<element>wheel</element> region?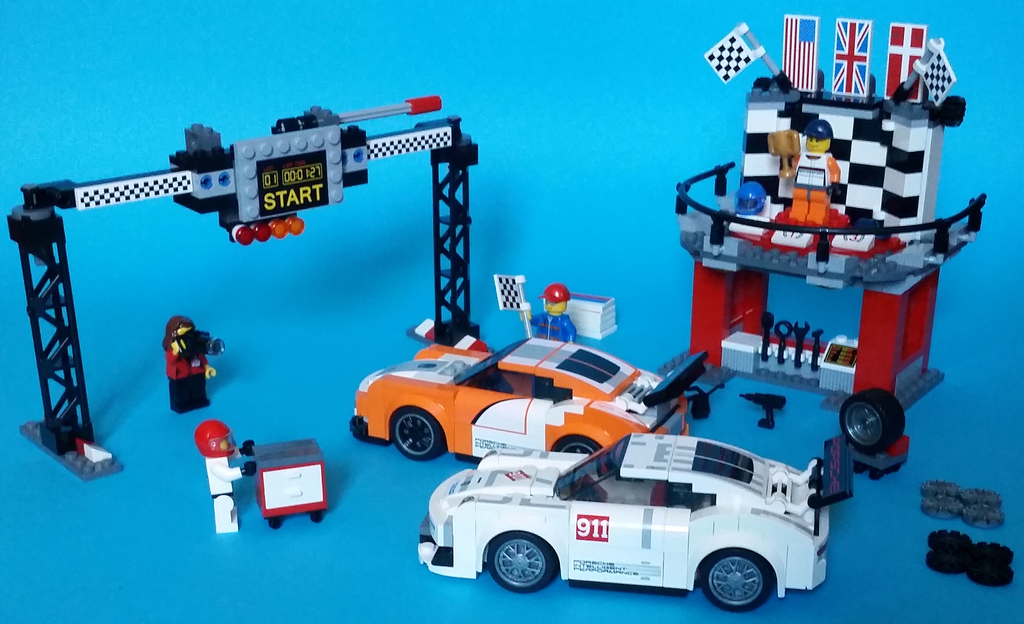
x1=840, y1=376, x2=902, y2=456
